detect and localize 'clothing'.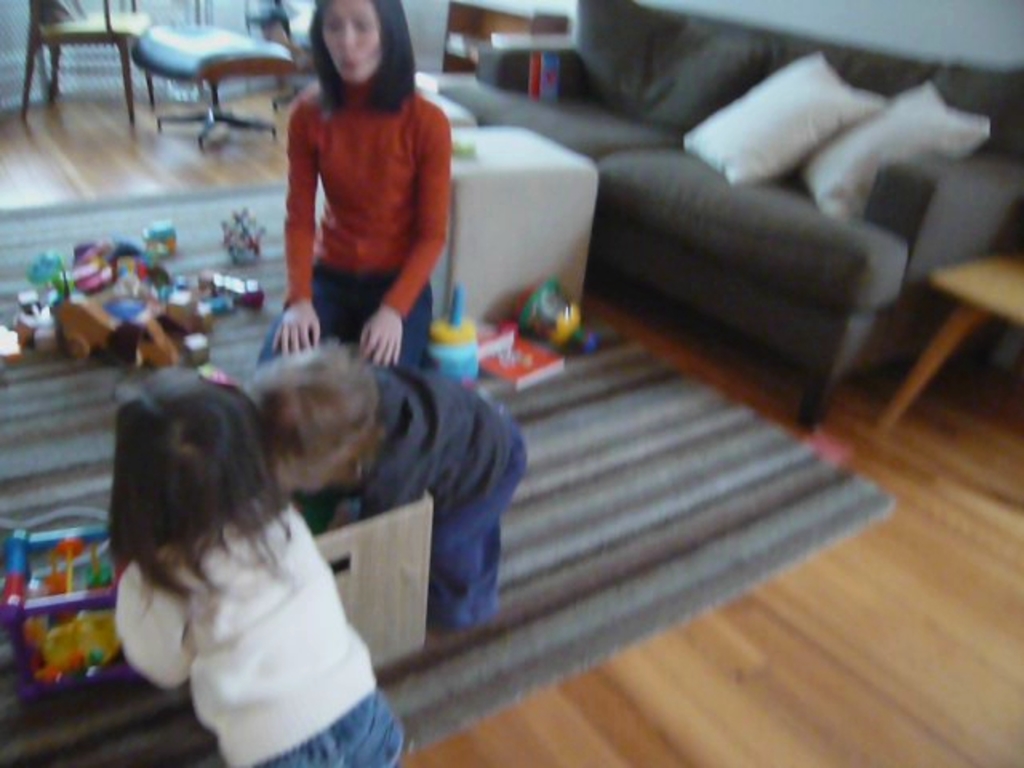
Localized at bbox=[299, 363, 525, 627].
